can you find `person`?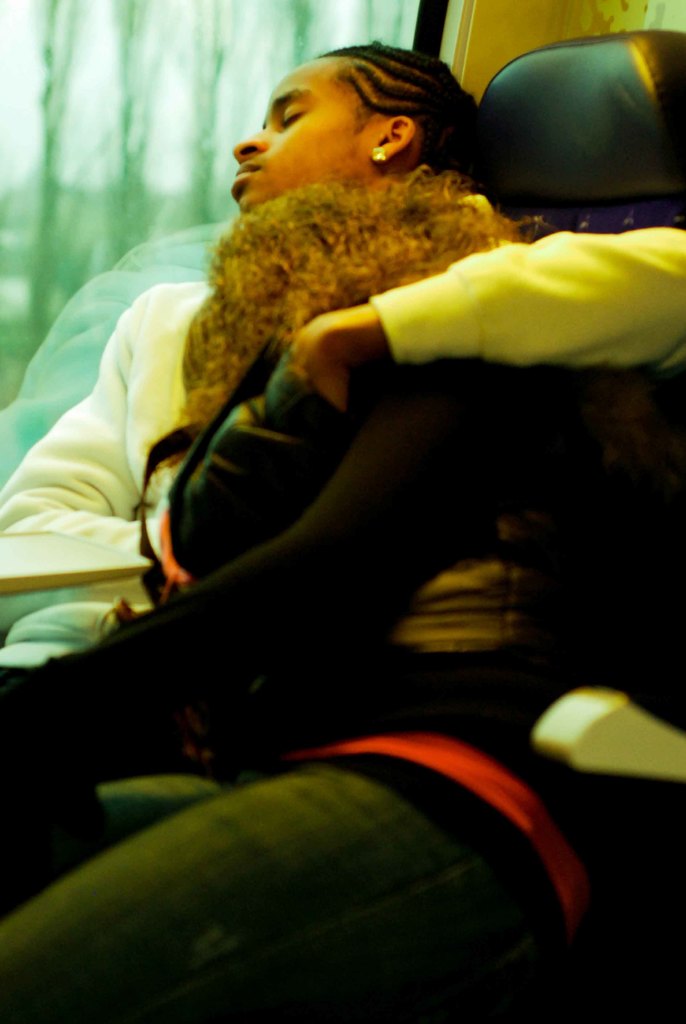
Yes, bounding box: 0 36 684 1016.
